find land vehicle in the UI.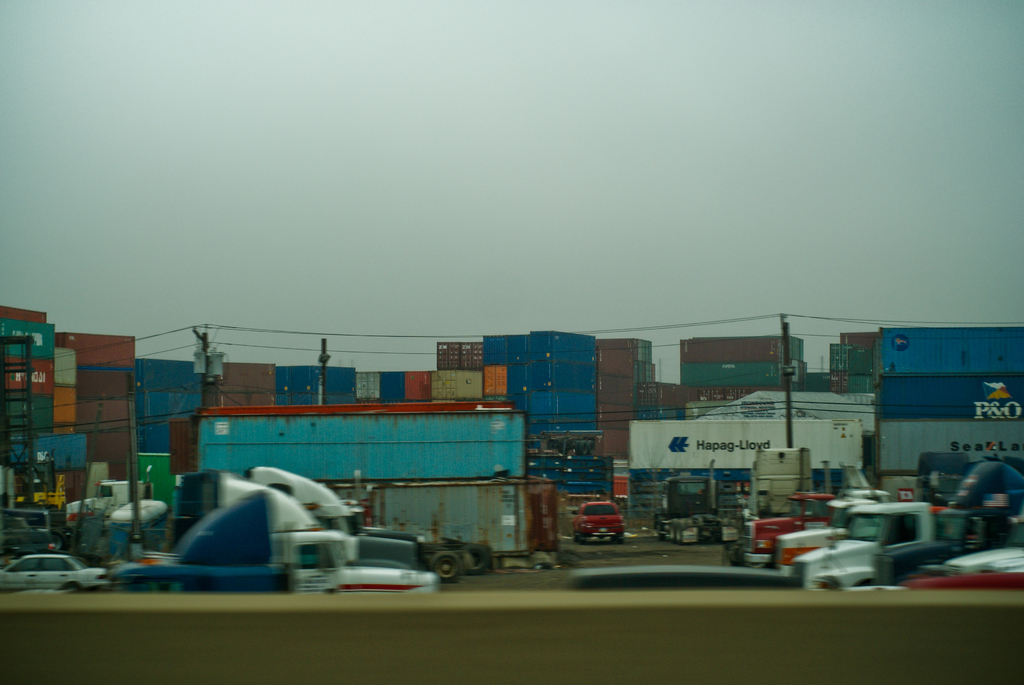
UI element at [66, 475, 158, 528].
